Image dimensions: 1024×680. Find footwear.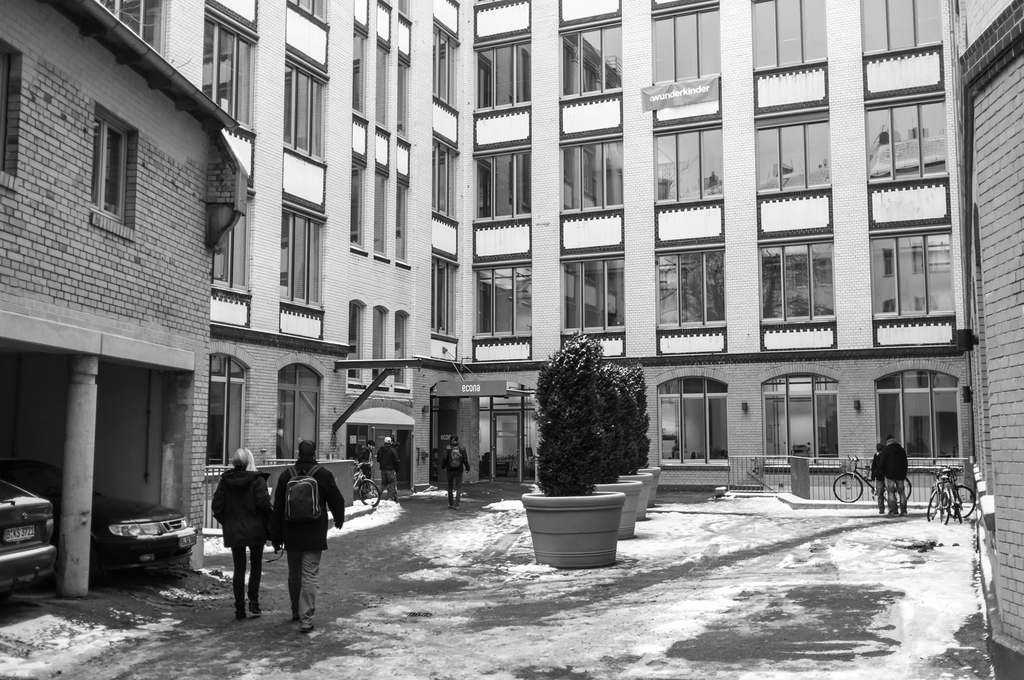
288 613 300 626.
